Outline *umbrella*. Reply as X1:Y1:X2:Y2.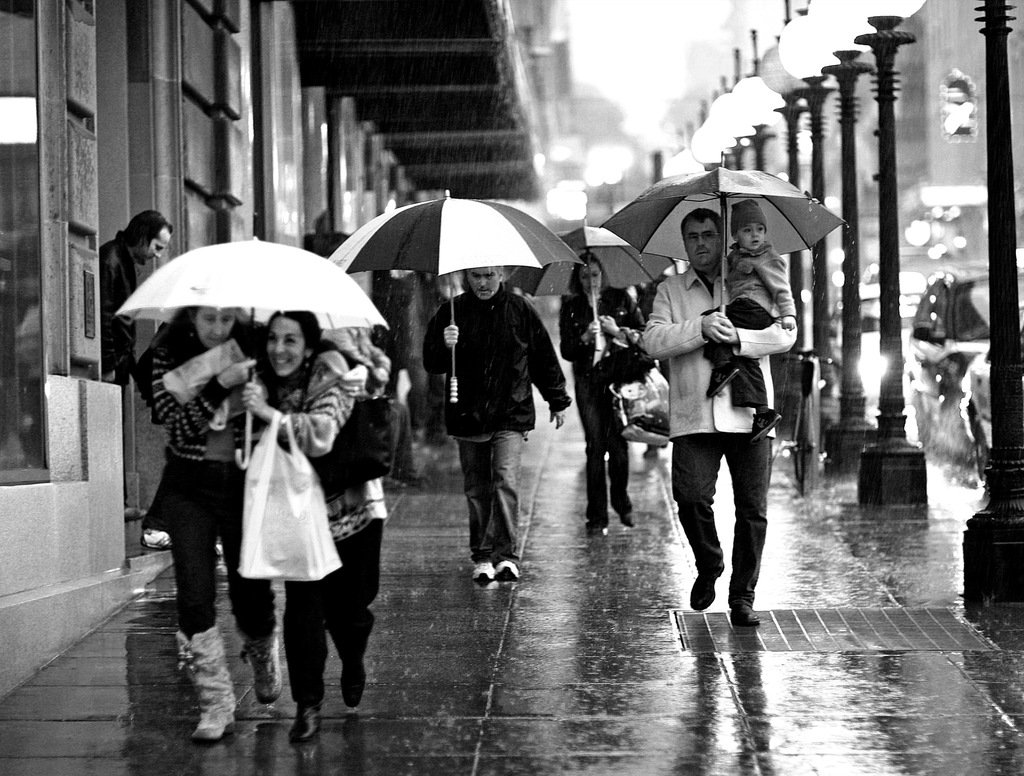
506:220:678:349.
